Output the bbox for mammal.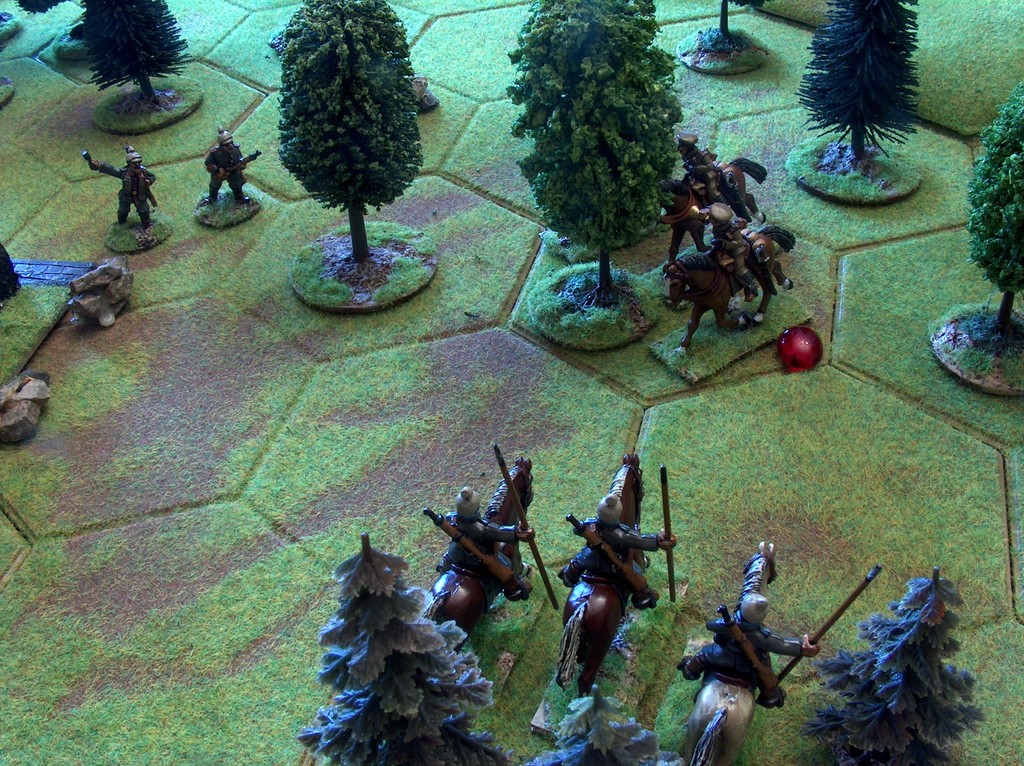
x1=660, y1=157, x2=767, y2=257.
